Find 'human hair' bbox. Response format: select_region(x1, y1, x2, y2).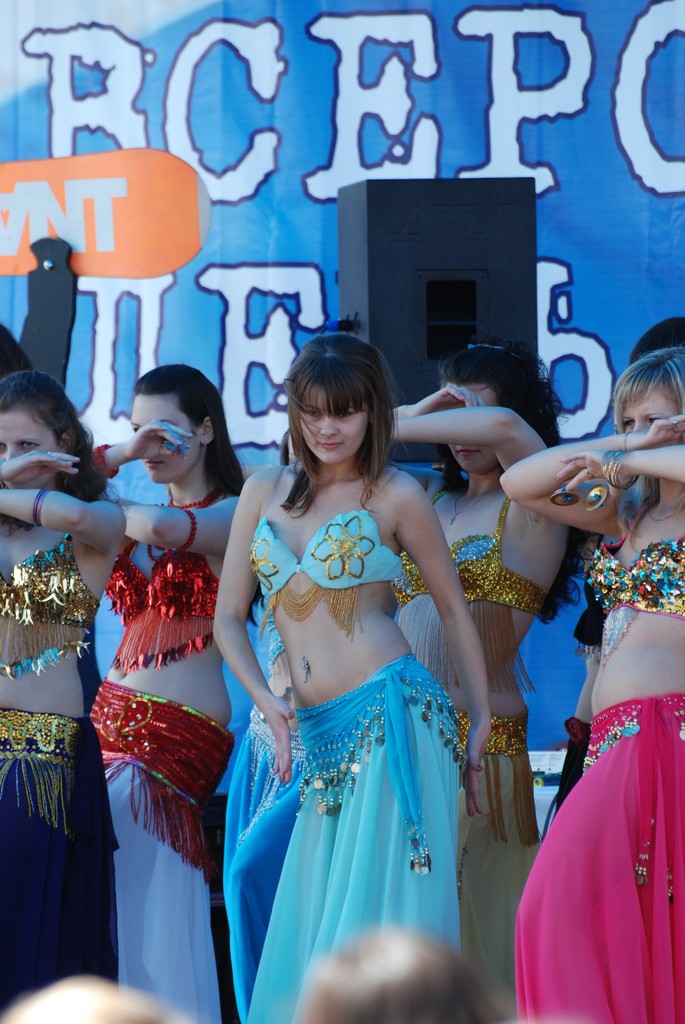
select_region(0, 321, 35, 385).
